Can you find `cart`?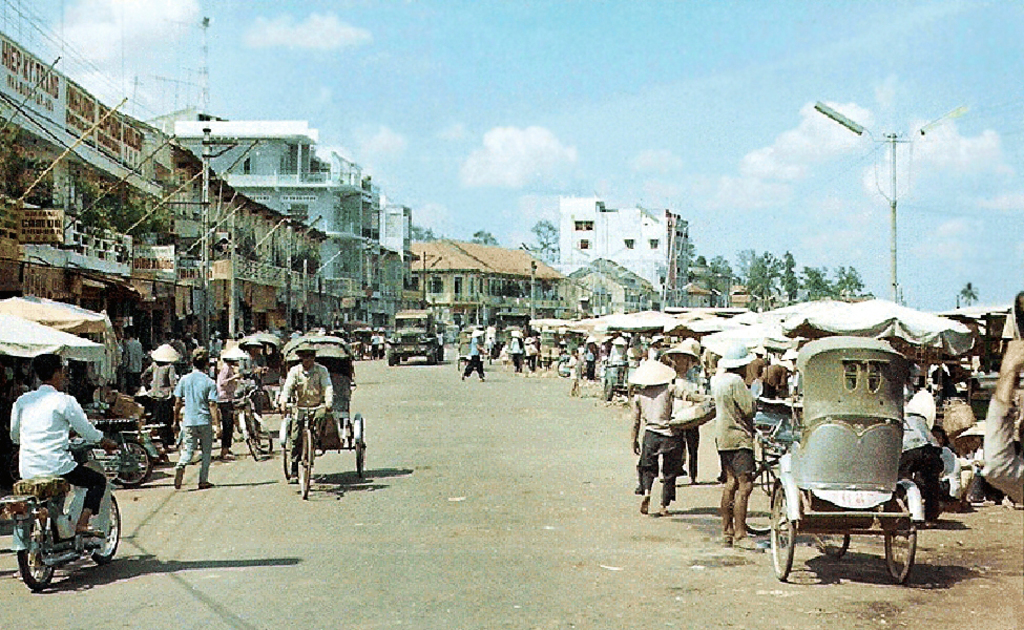
Yes, bounding box: bbox(237, 331, 287, 455).
